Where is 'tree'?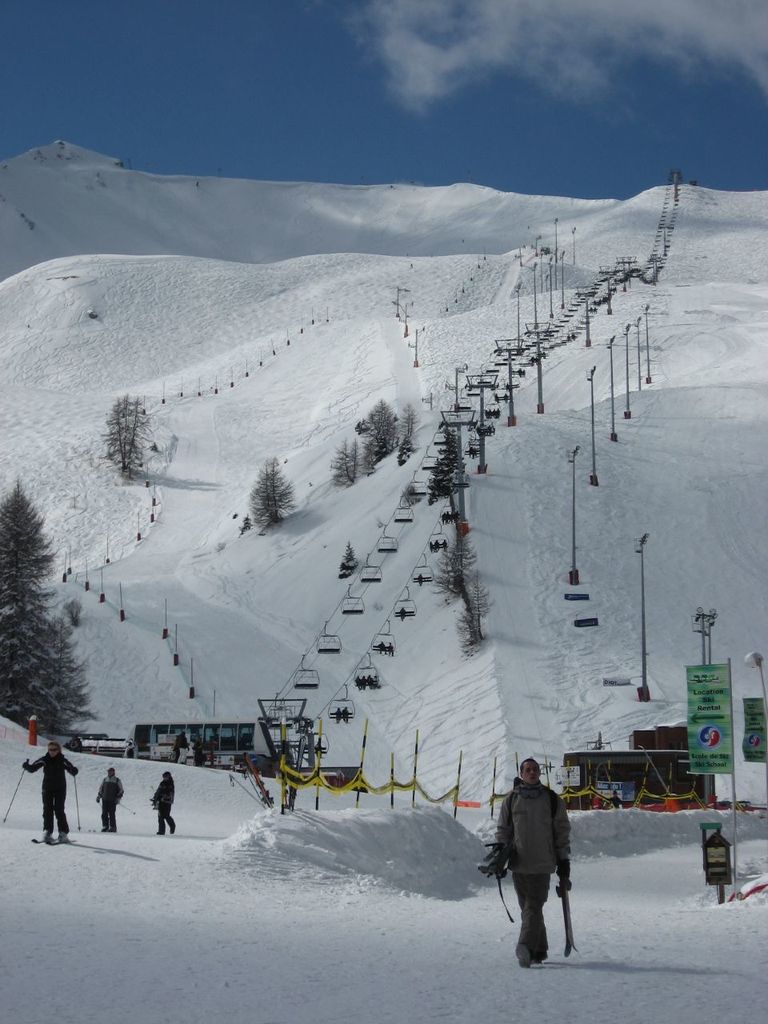
left=331, top=434, right=358, bottom=487.
